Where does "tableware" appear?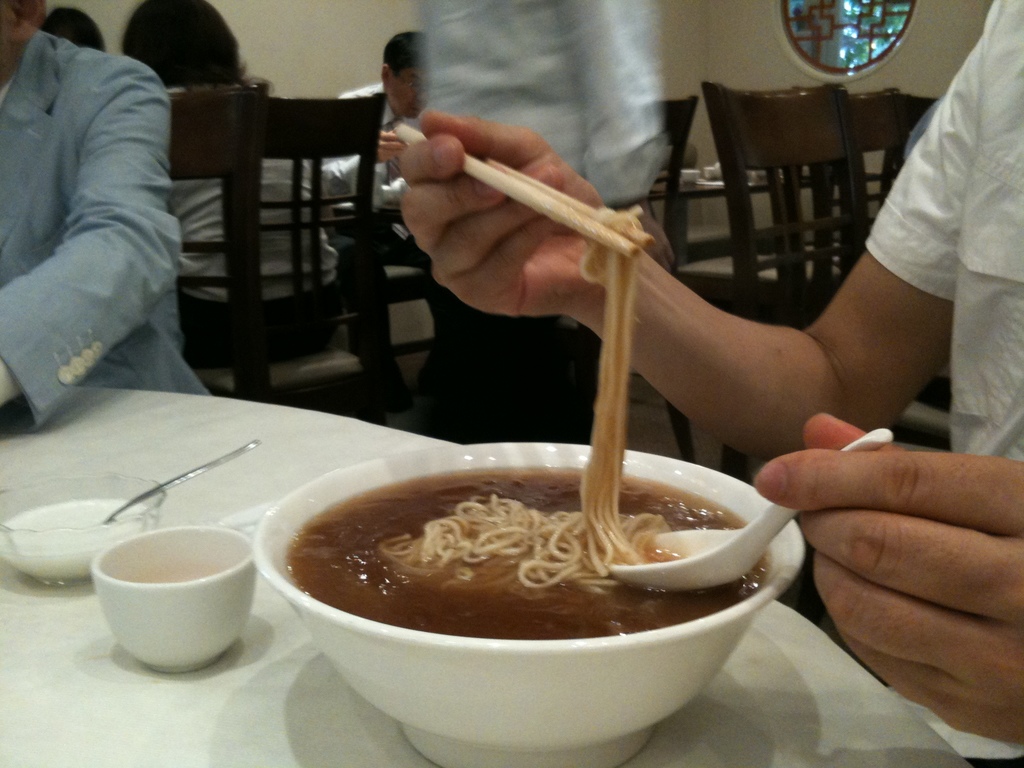
Appears at {"left": 104, "top": 434, "right": 260, "bottom": 521}.
